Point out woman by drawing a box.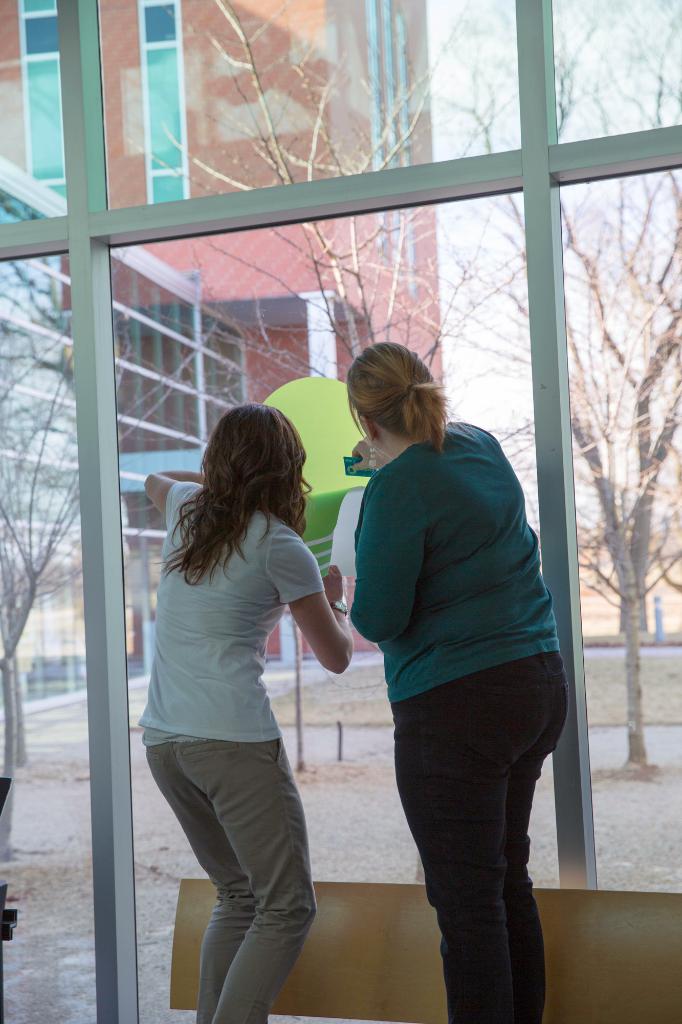
(x1=127, y1=384, x2=363, y2=1011).
